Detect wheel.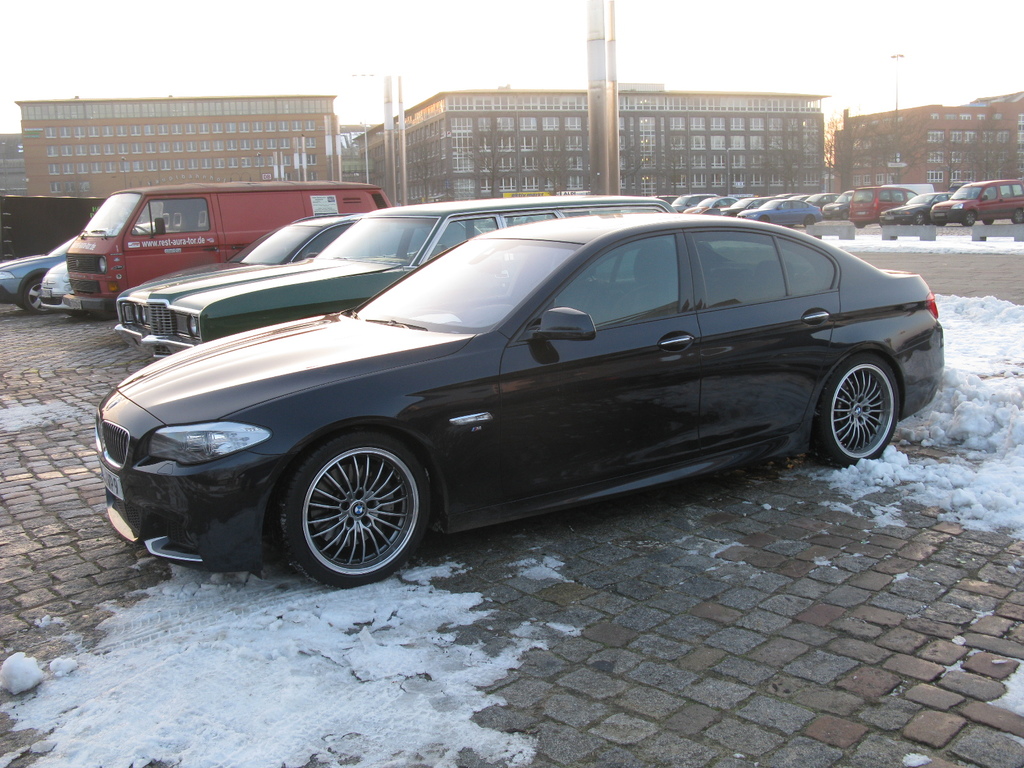
Detected at locate(1012, 207, 1023, 225).
